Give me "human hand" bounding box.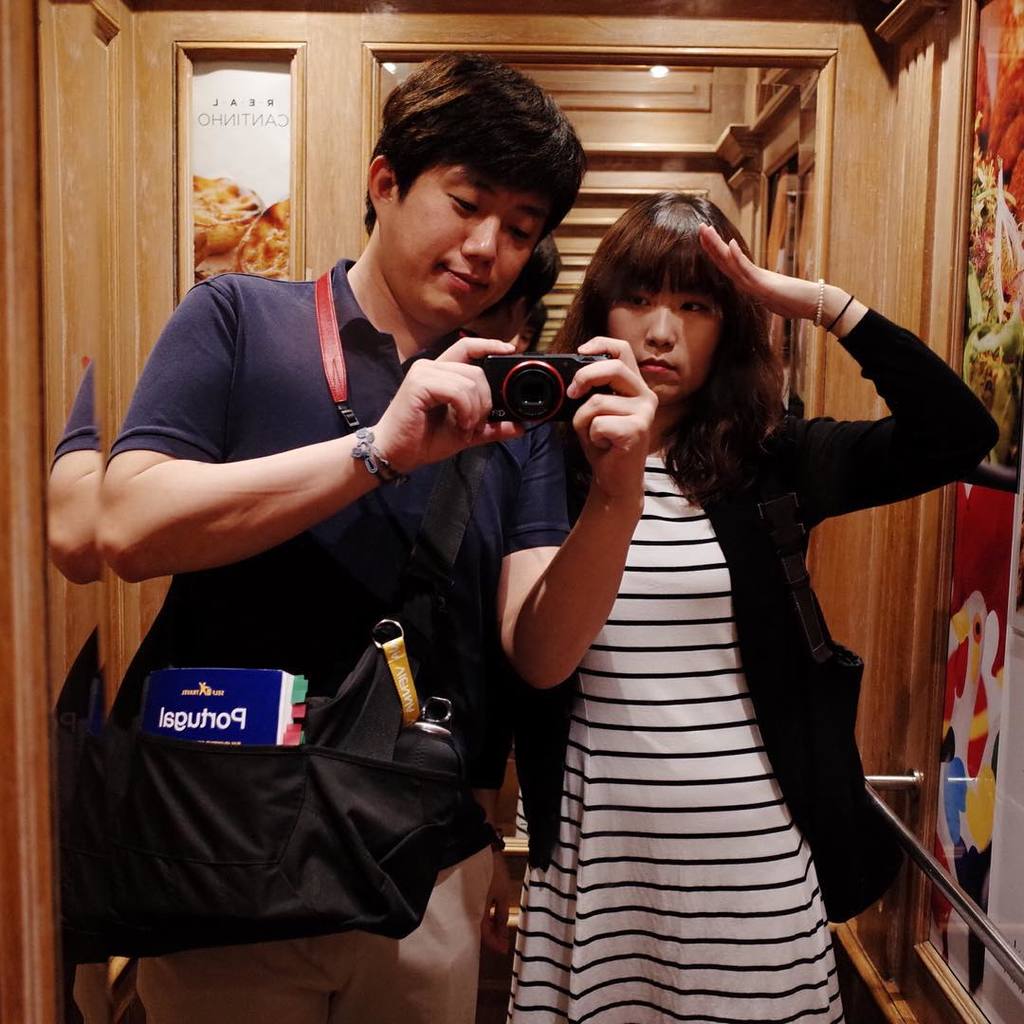
region(564, 335, 660, 497).
